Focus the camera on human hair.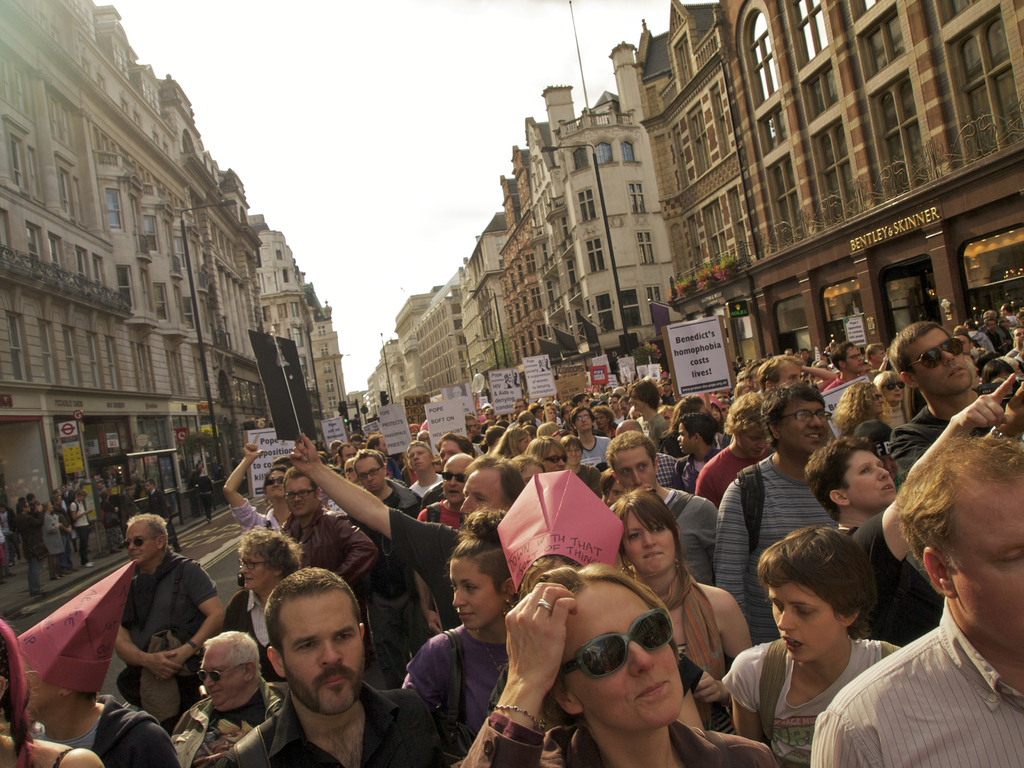
Focus region: left=125, top=484, right=136, bottom=492.
